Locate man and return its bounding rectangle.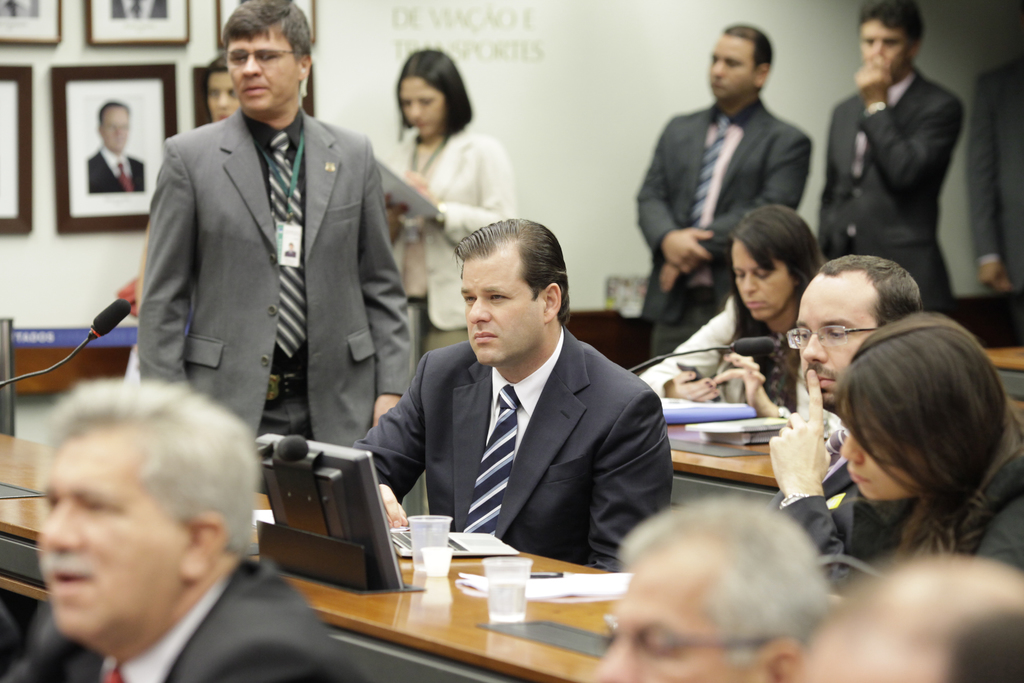
(left=356, top=213, right=686, bottom=586).
